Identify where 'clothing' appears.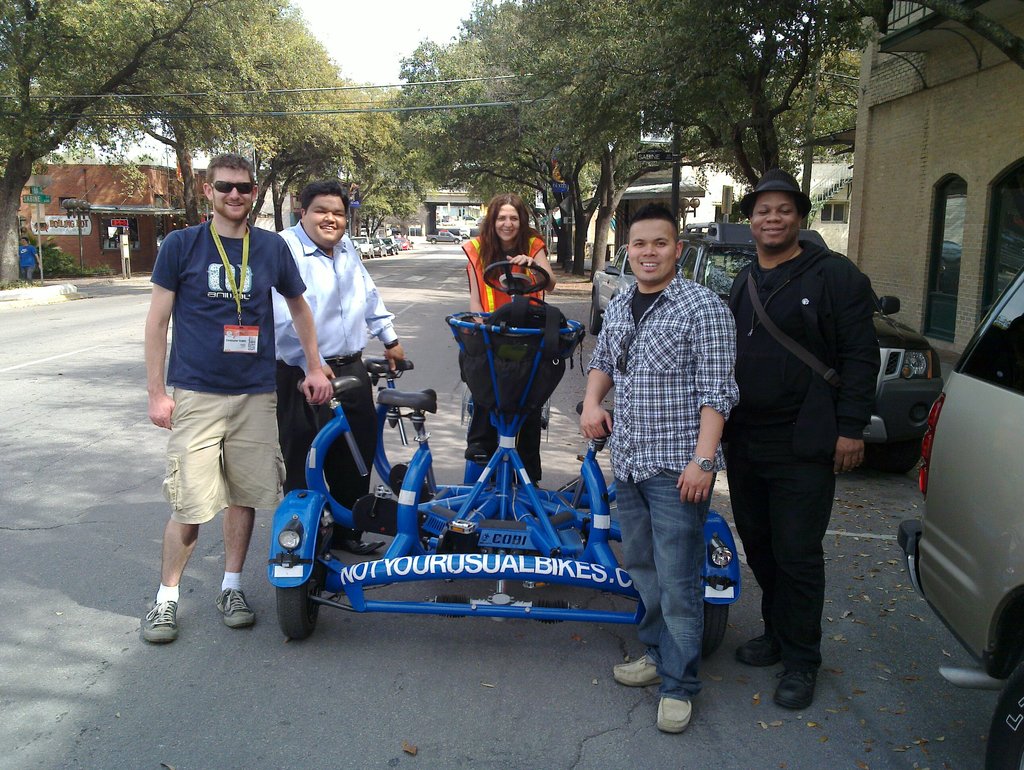
Appears at 715, 261, 894, 645.
